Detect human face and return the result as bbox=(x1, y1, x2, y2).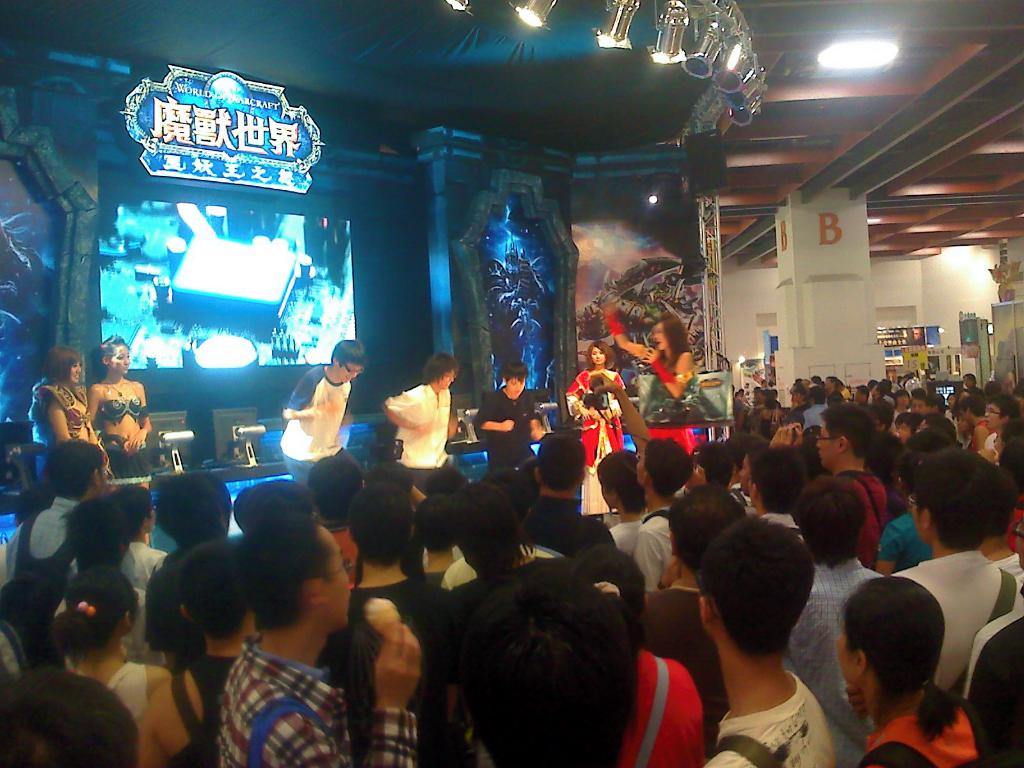
bbox=(502, 375, 531, 400).
